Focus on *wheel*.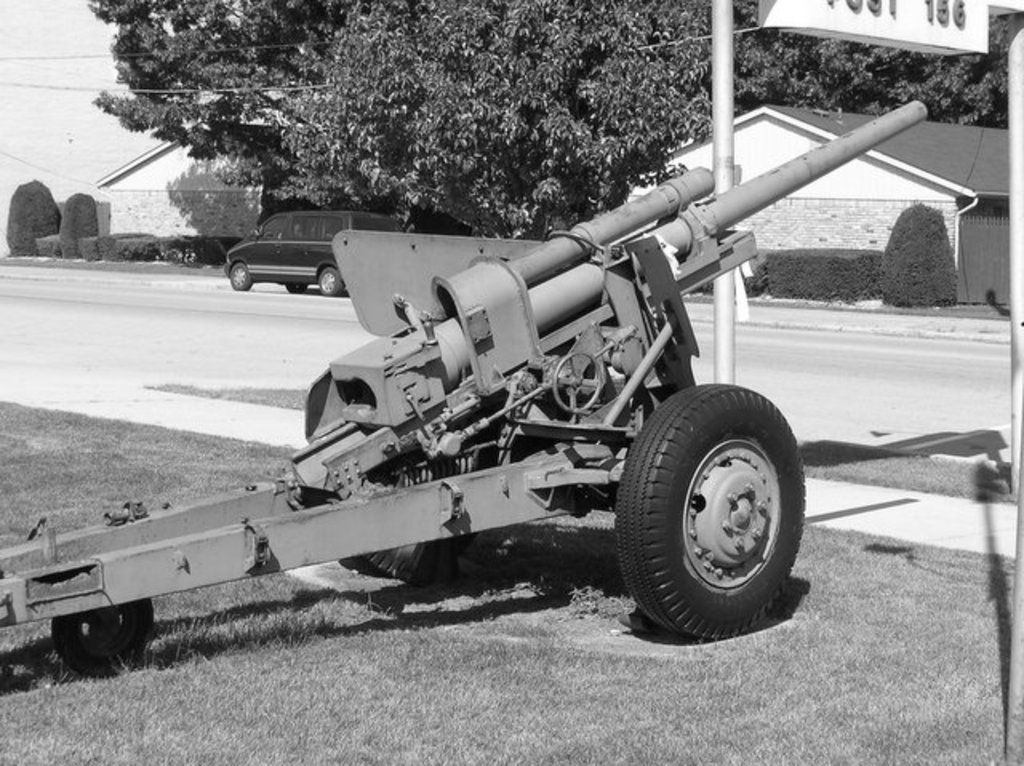
Focused at [x1=230, y1=264, x2=254, y2=289].
